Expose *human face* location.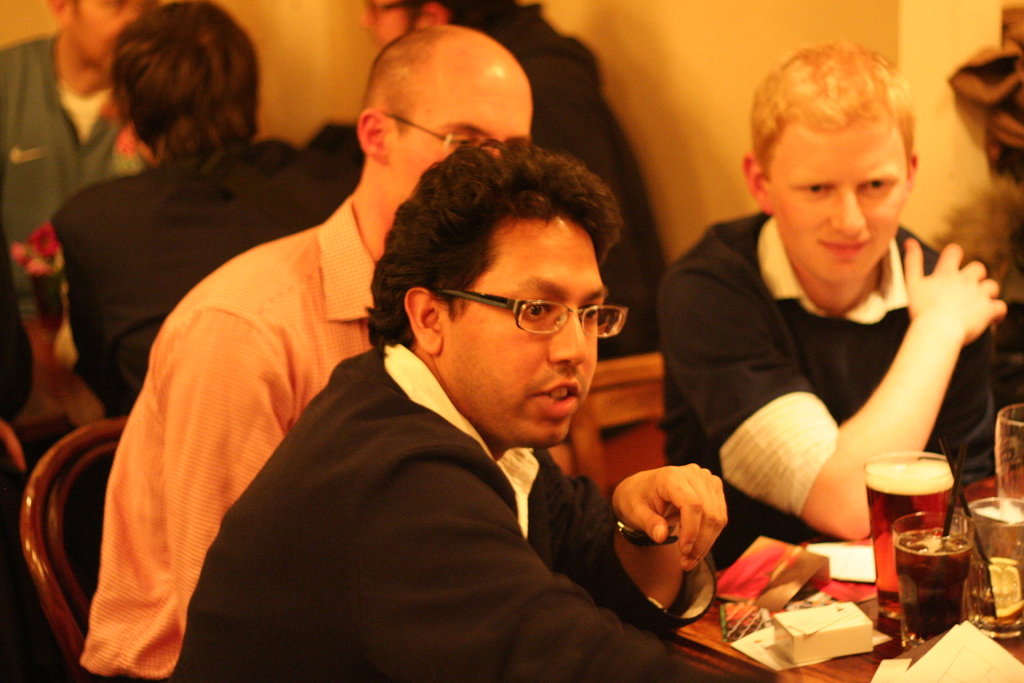
Exposed at [386, 67, 531, 200].
